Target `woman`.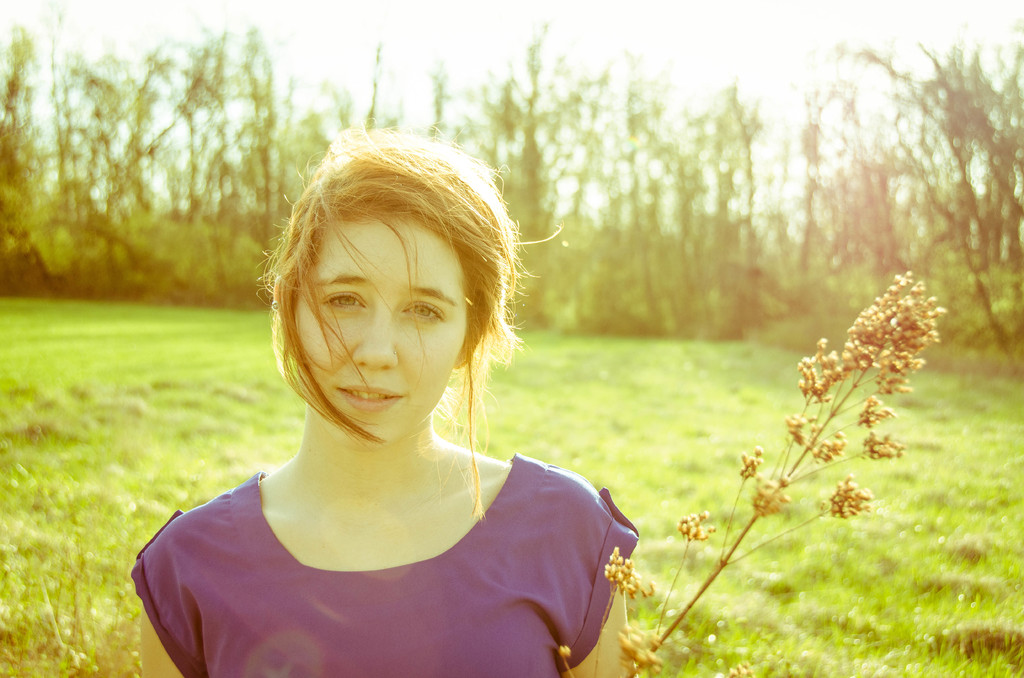
Target region: box(150, 122, 704, 671).
